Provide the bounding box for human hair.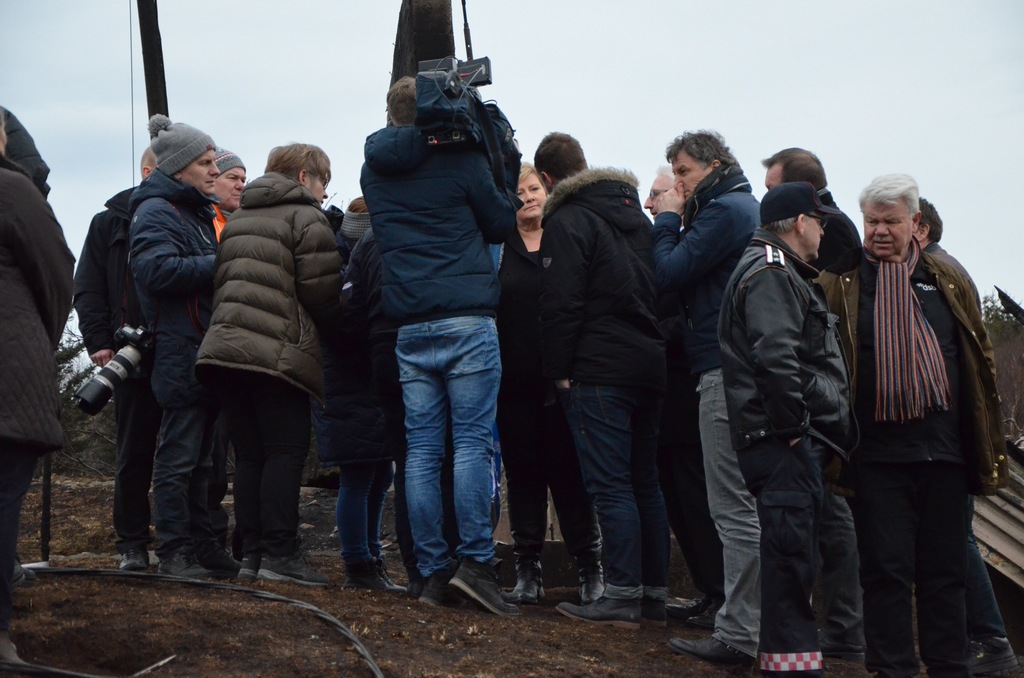
rect(262, 144, 335, 191).
